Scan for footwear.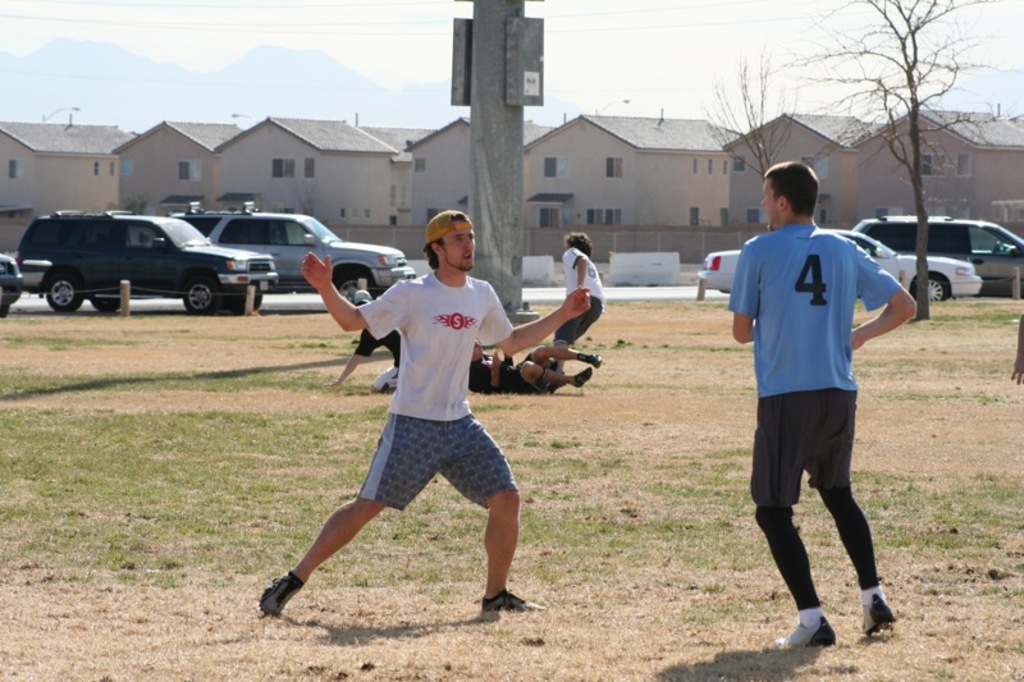
Scan result: bbox=(575, 347, 596, 363).
